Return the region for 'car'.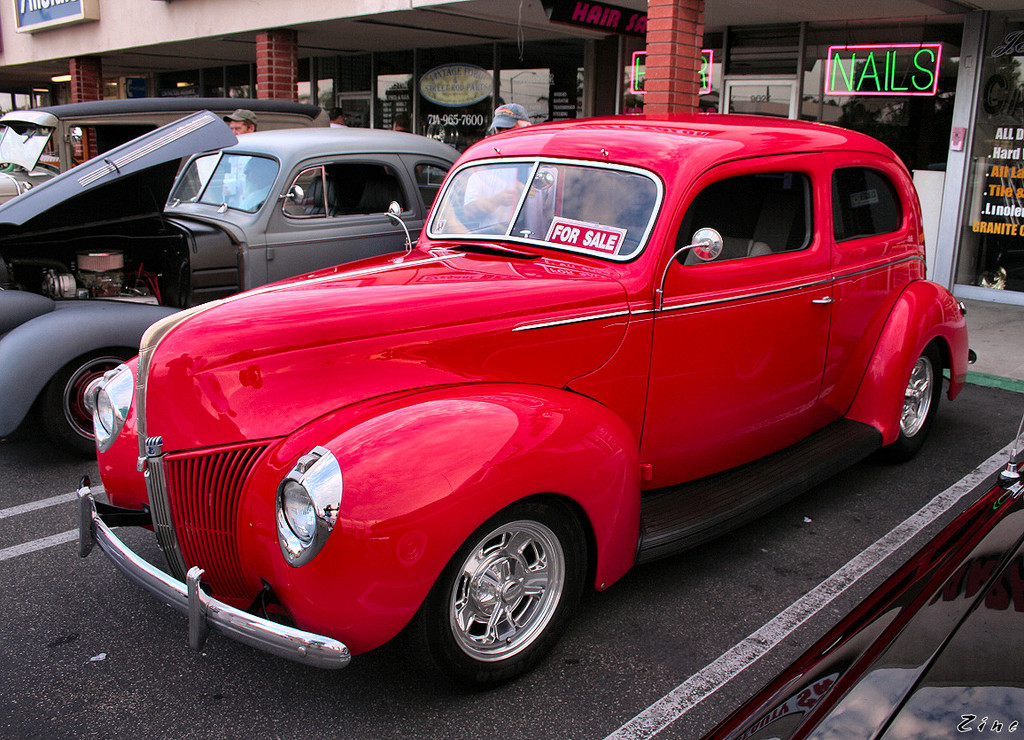
{"left": 0, "top": 101, "right": 334, "bottom": 206}.
